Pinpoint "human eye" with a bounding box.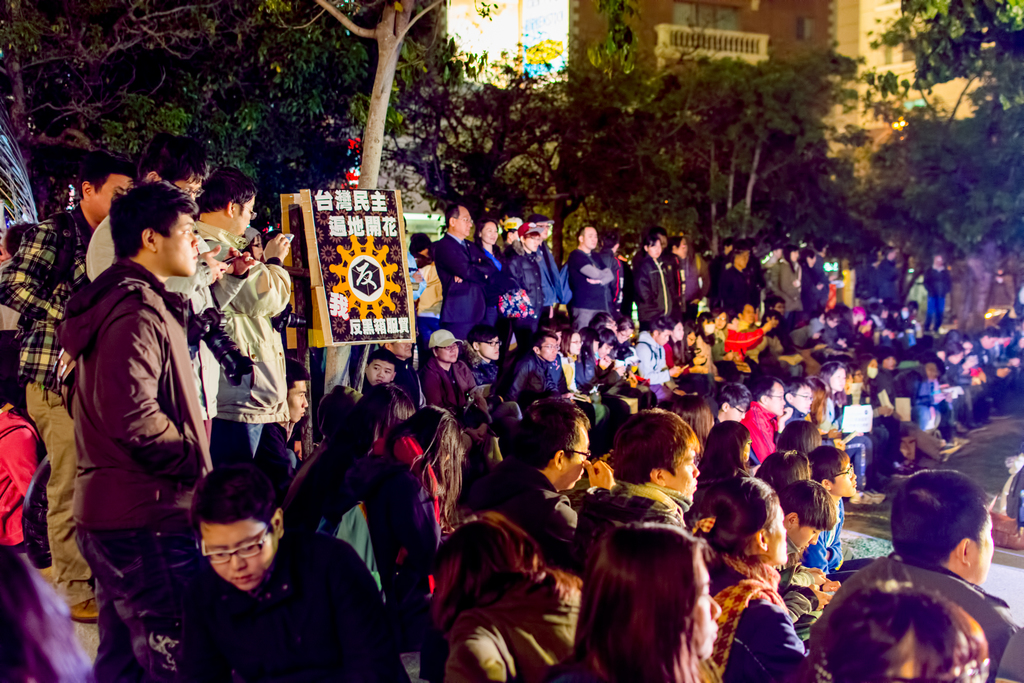
x1=181 y1=224 x2=193 y2=234.
